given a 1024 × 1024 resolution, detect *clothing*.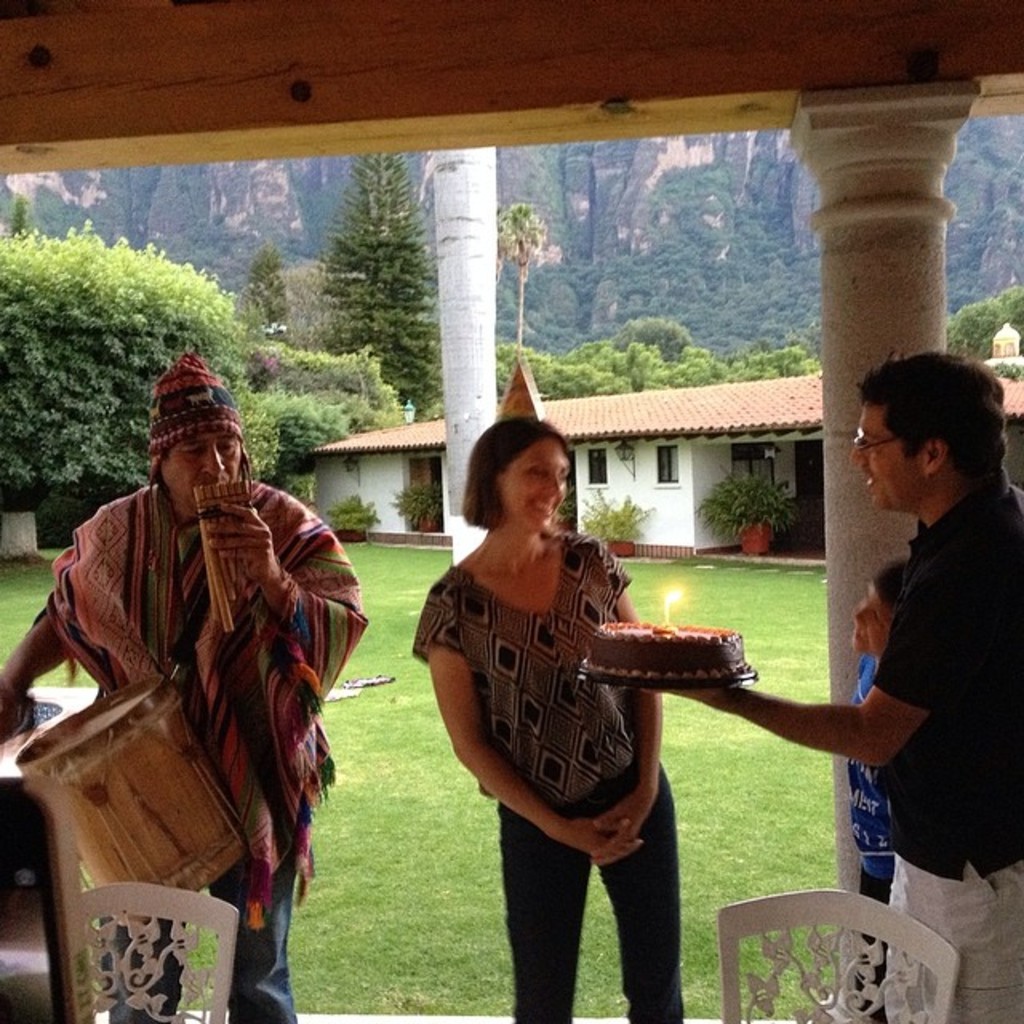
<box>885,469,1022,1022</box>.
